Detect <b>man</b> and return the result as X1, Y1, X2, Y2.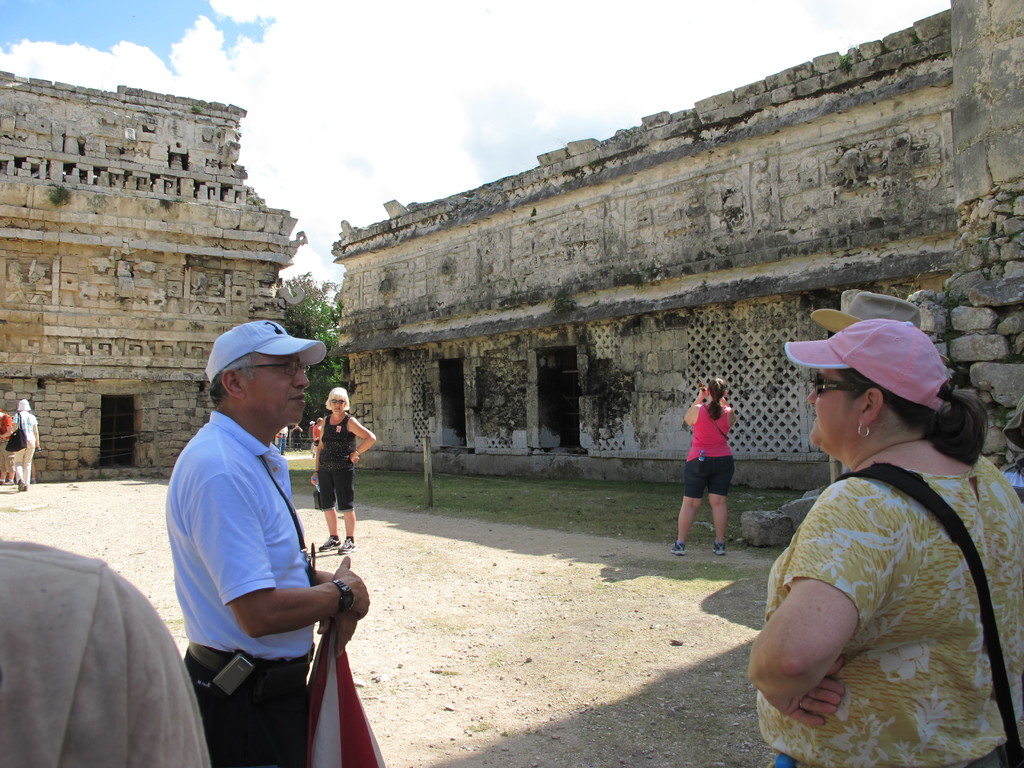
132, 334, 358, 756.
